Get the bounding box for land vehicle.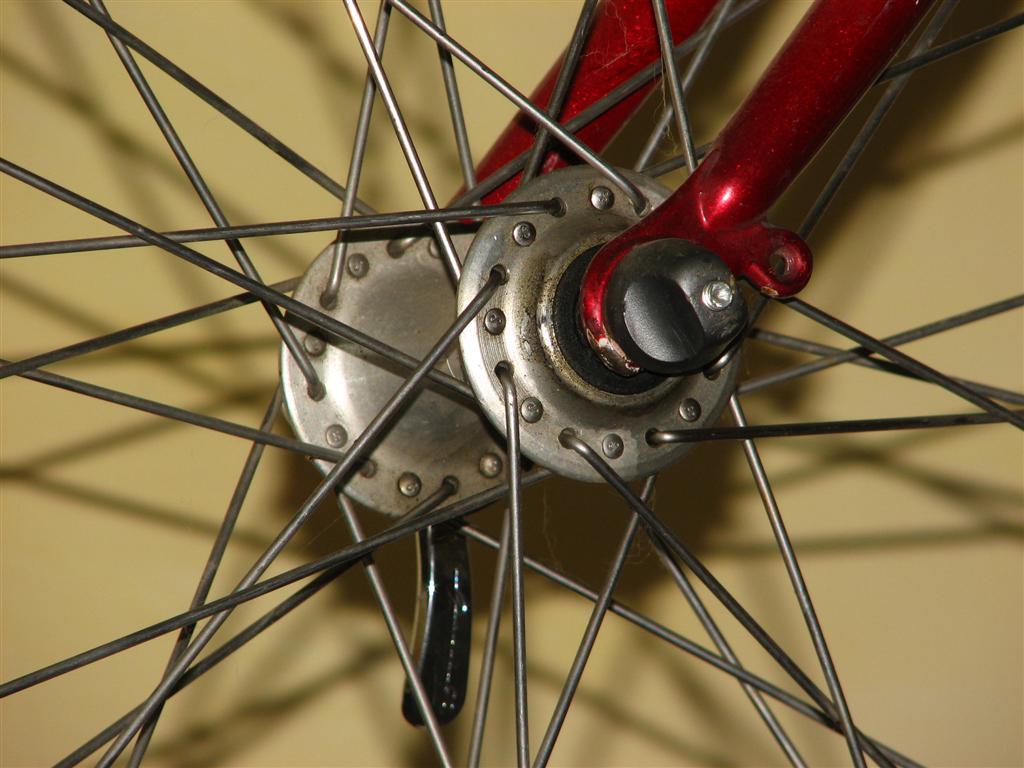
(0,0,1023,767).
